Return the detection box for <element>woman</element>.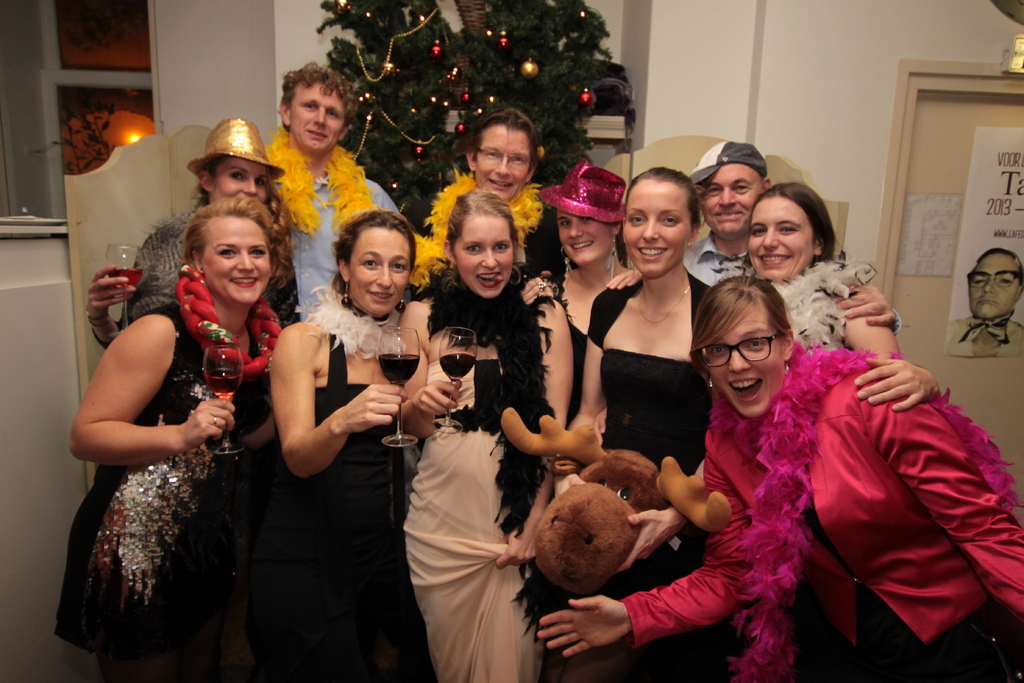
541,163,731,682.
